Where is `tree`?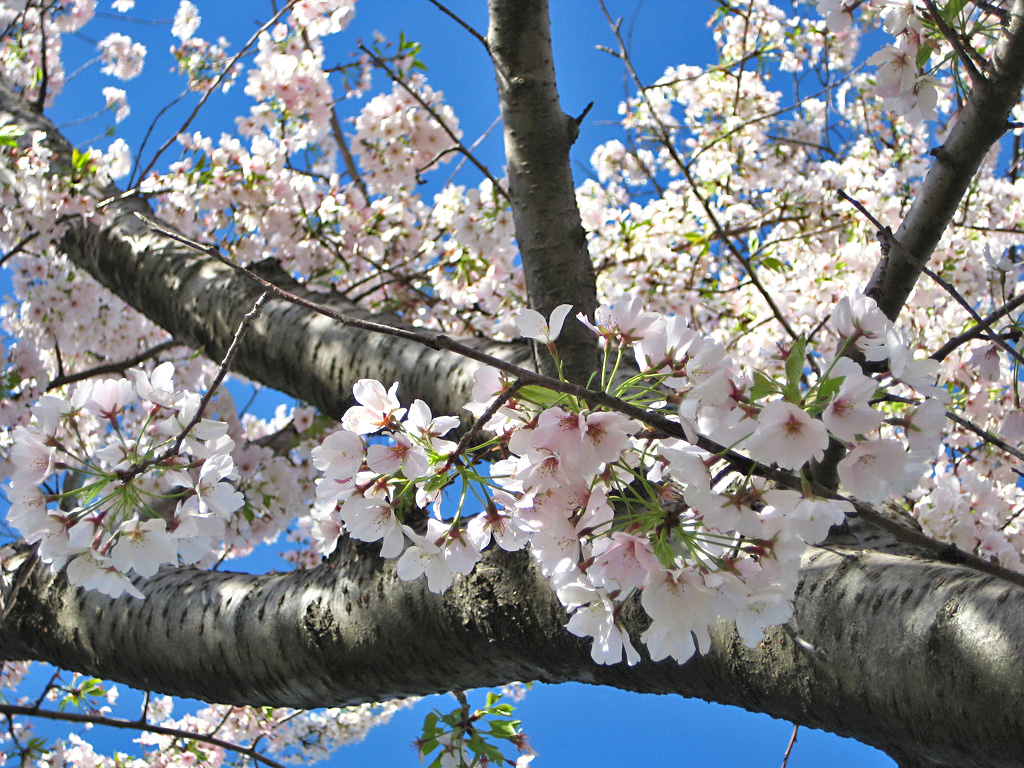
pyautogui.locateOnScreen(0, 0, 1023, 767).
